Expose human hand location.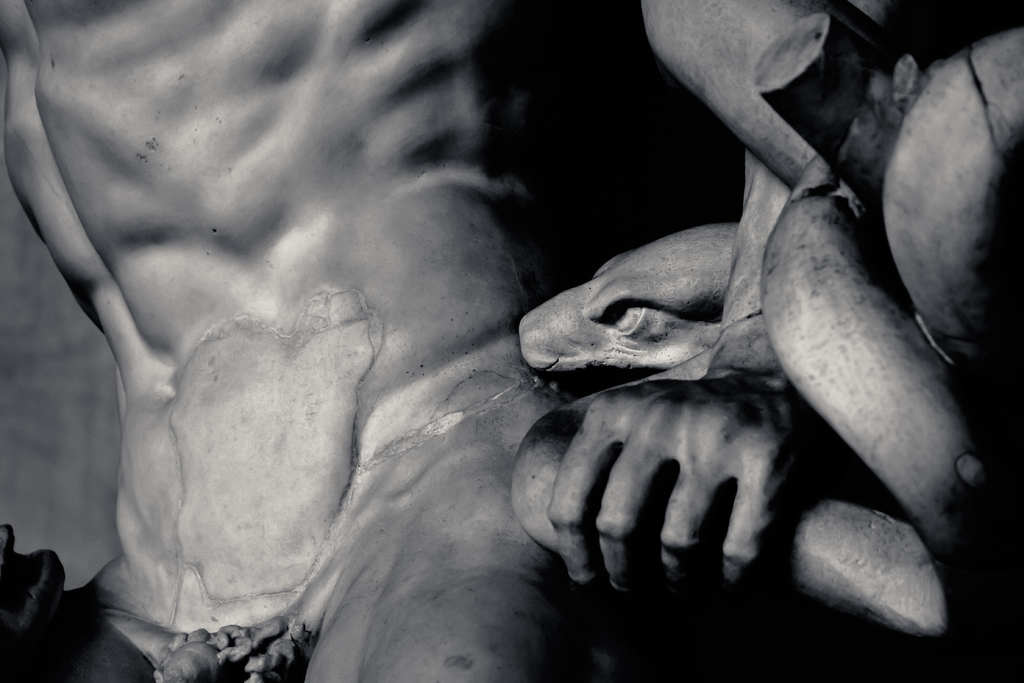
Exposed at 515,372,931,636.
